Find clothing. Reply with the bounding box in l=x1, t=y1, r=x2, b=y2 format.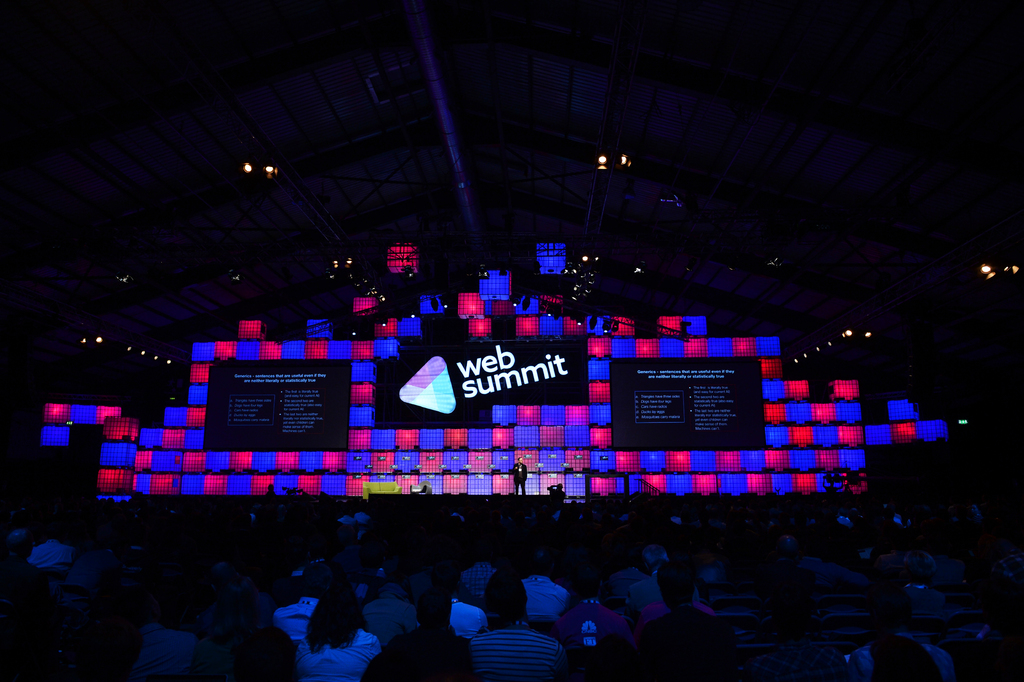
l=285, t=574, r=319, b=651.
